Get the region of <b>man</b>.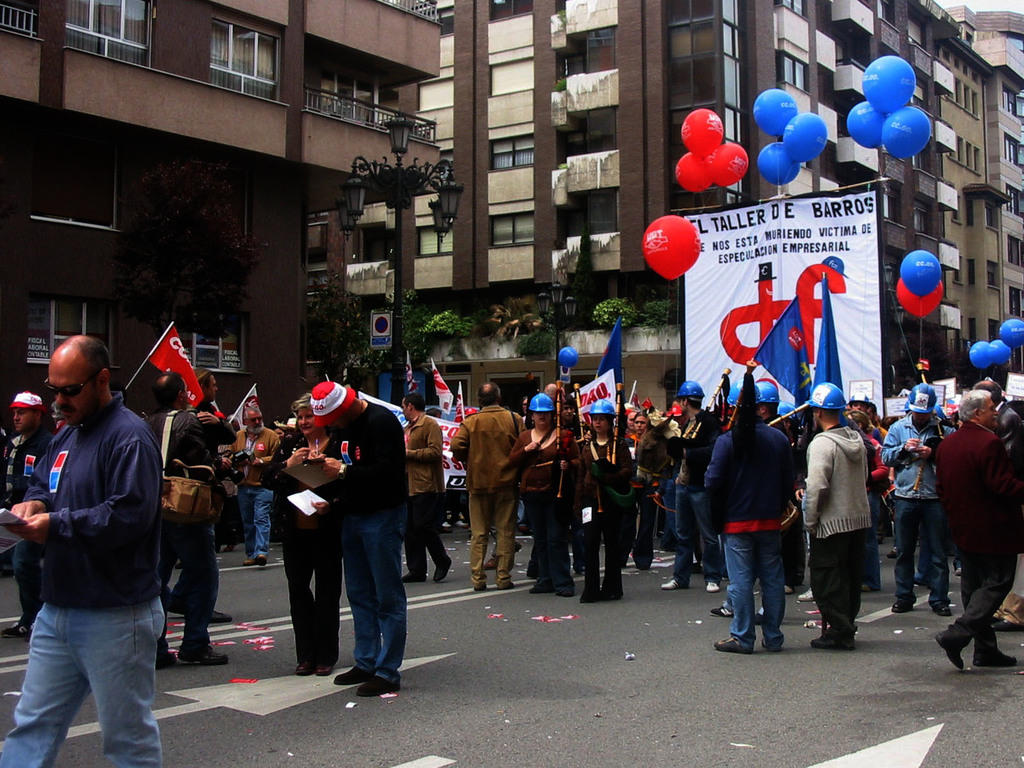
left=452, top=380, right=527, bottom=596.
